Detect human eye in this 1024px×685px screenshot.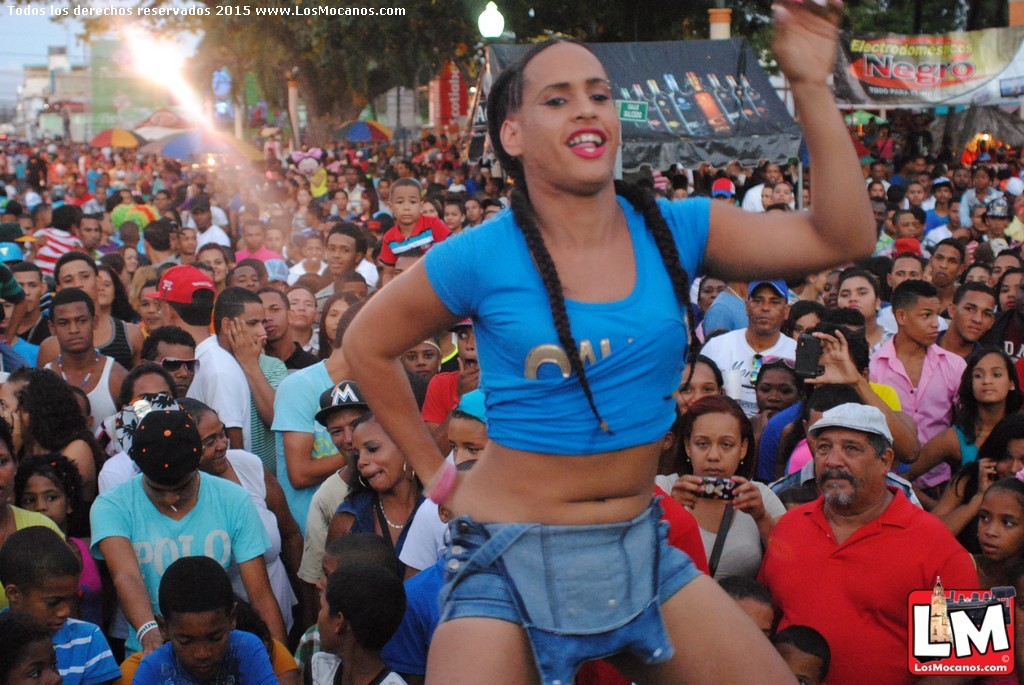
Detection: 462/445/481/453.
